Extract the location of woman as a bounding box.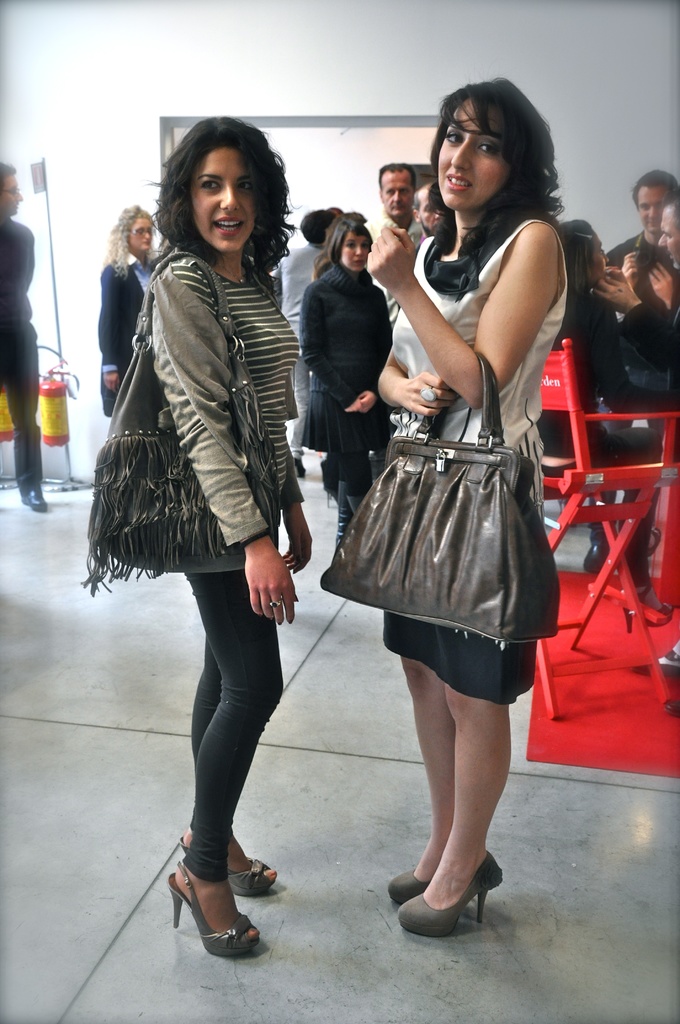
367,75,569,938.
